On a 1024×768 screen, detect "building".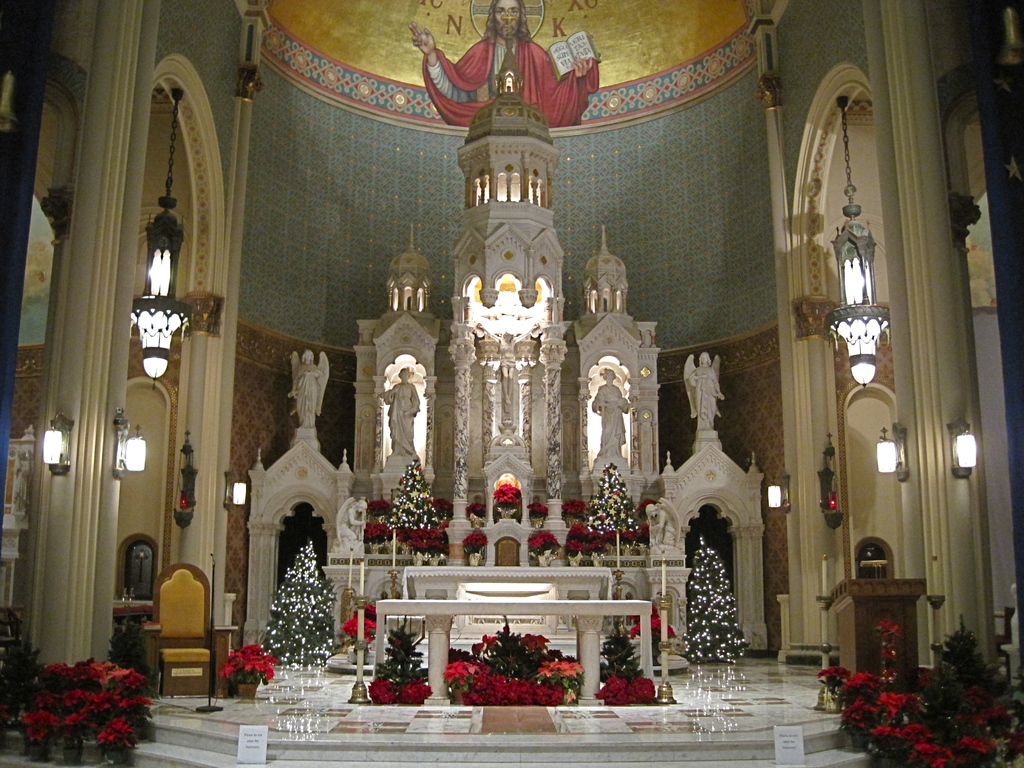
(0, 0, 1023, 767).
